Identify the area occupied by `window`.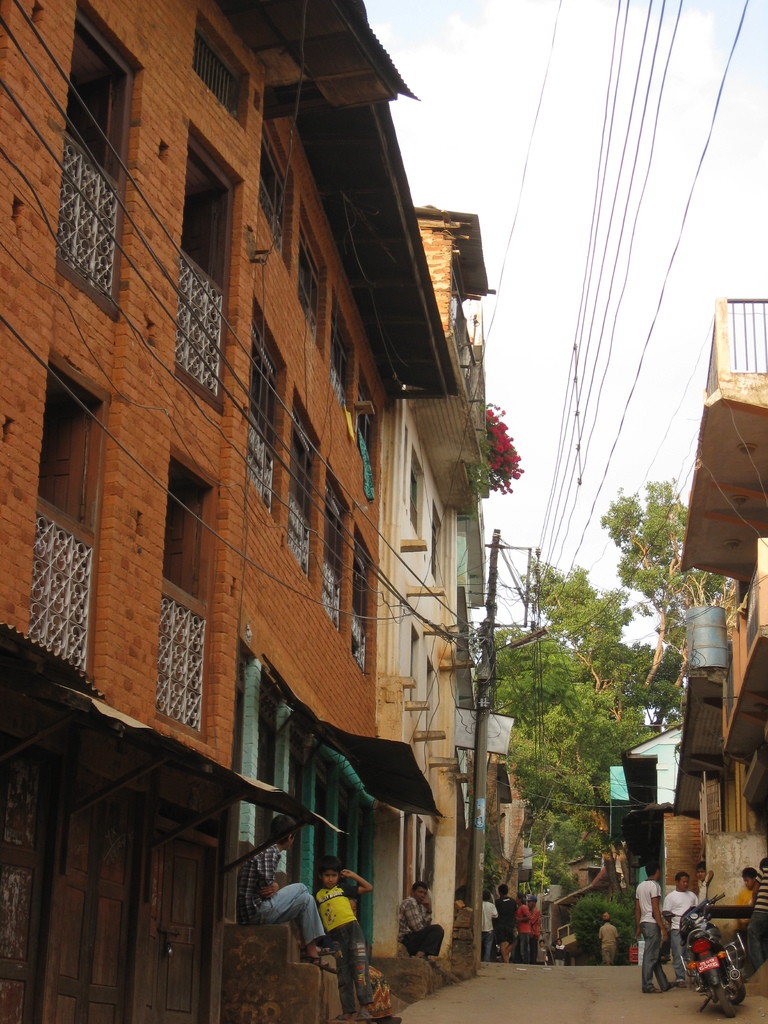
Area: BBox(52, 15, 147, 308).
